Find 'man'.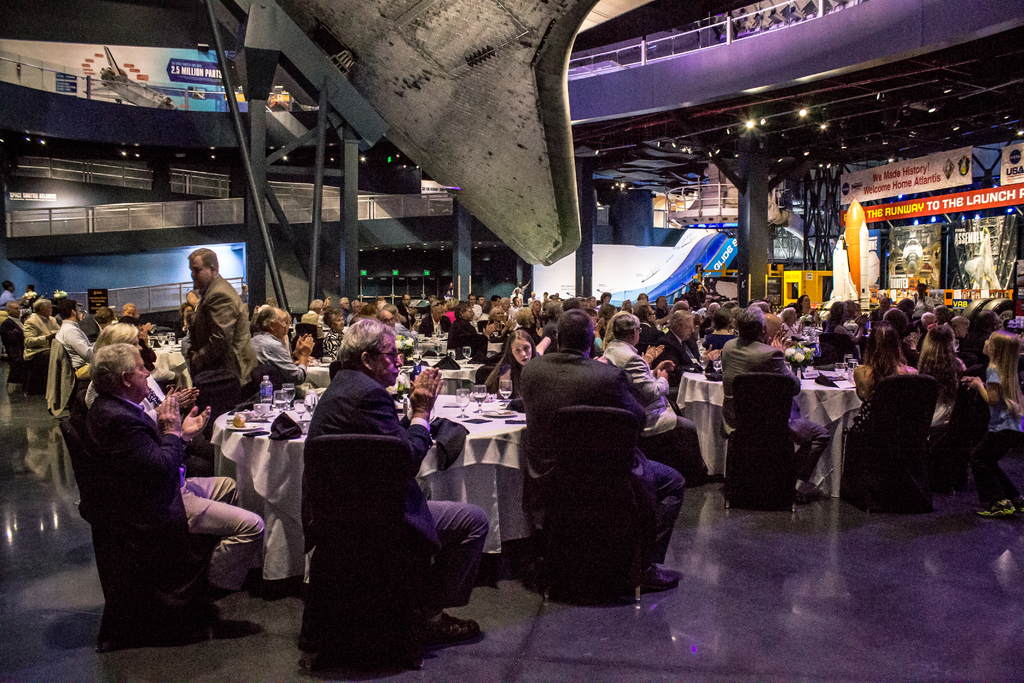
(left=75, top=306, right=113, bottom=342).
